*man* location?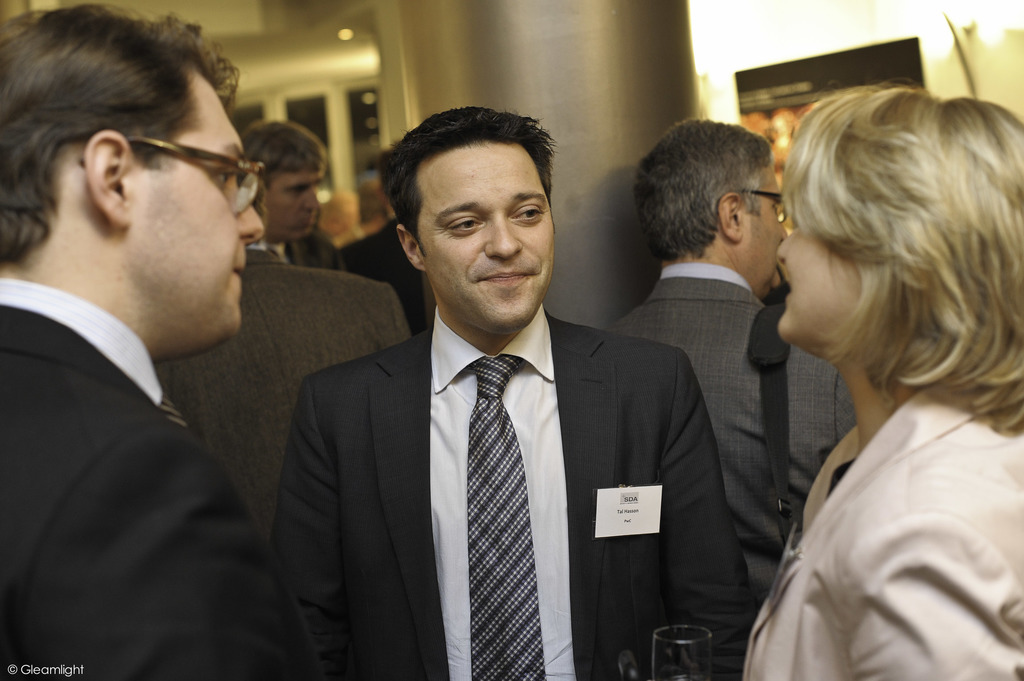
crop(605, 109, 861, 617)
